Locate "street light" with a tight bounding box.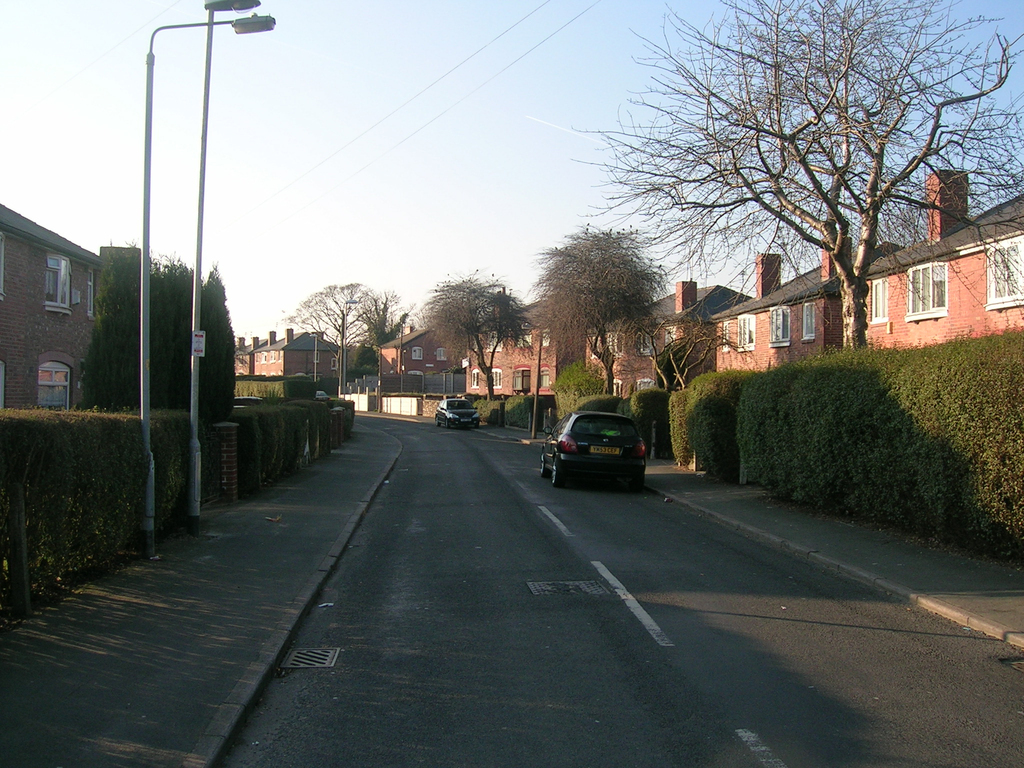
bbox=[343, 298, 358, 397].
